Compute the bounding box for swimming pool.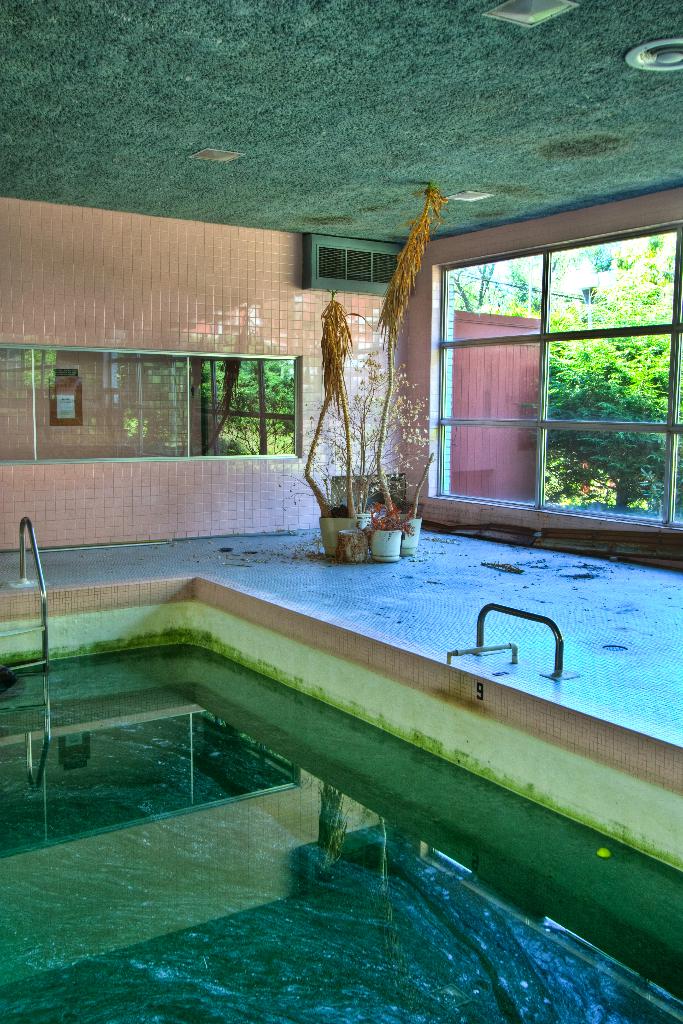
bbox=(0, 515, 661, 961).
